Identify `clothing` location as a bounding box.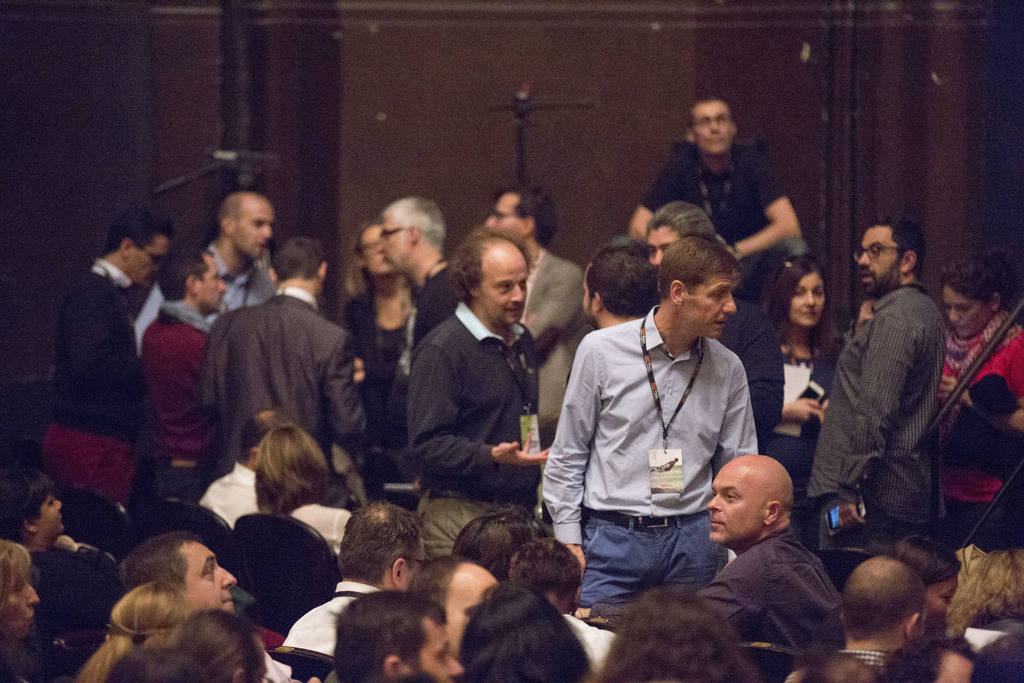
bbox(561, 282, 774, 606).
